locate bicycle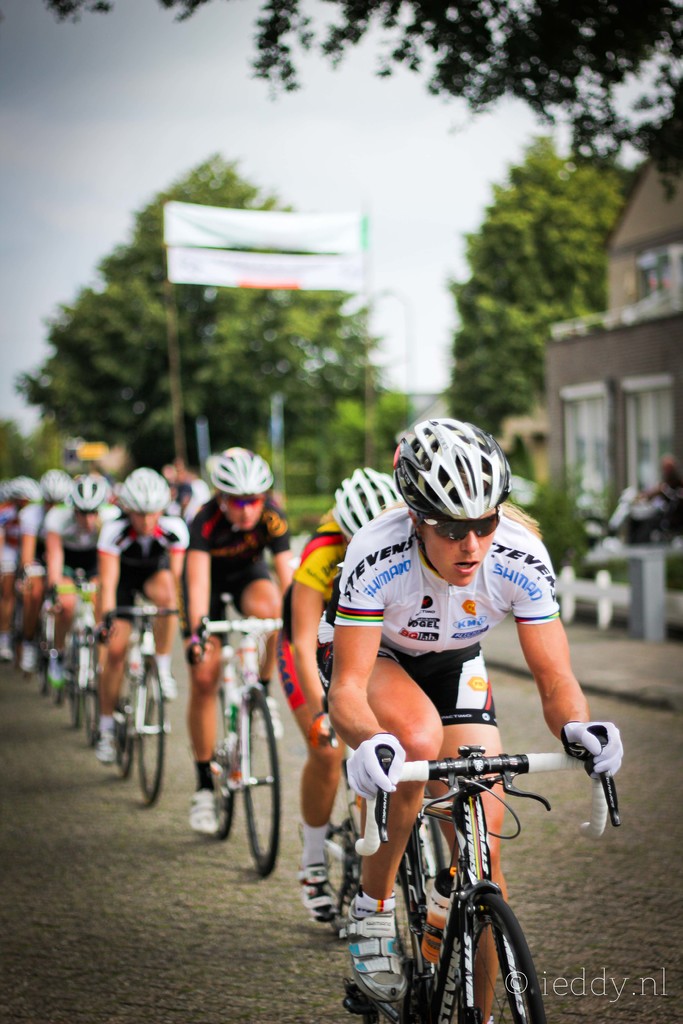
select_region(96, 596, 187, 810)
